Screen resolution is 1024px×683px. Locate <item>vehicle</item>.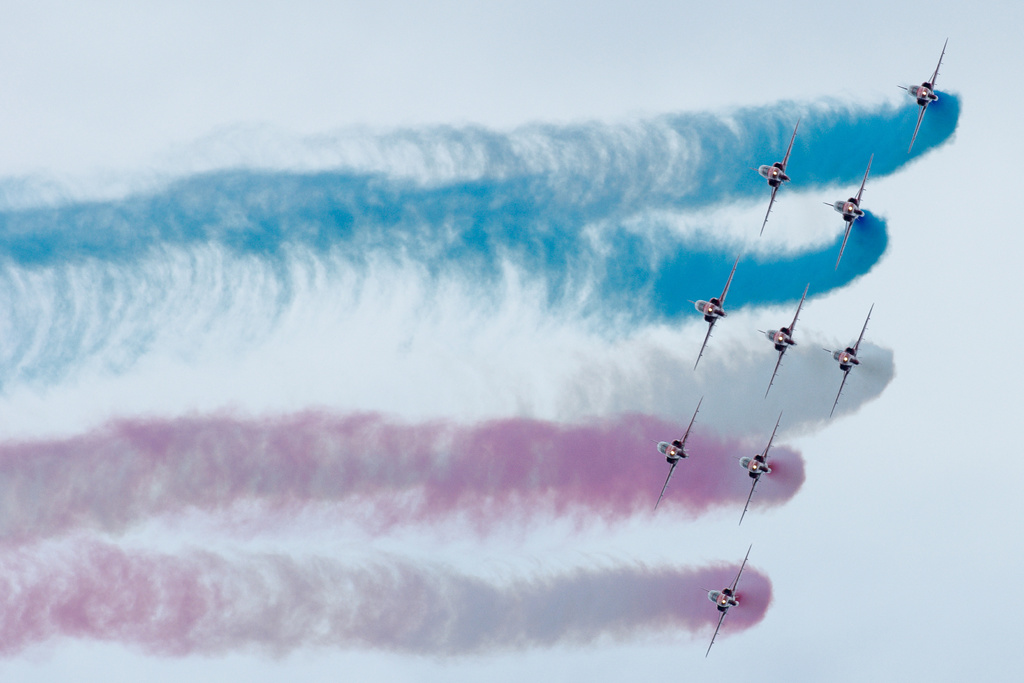
Rect(687, 255, 740, 363).
